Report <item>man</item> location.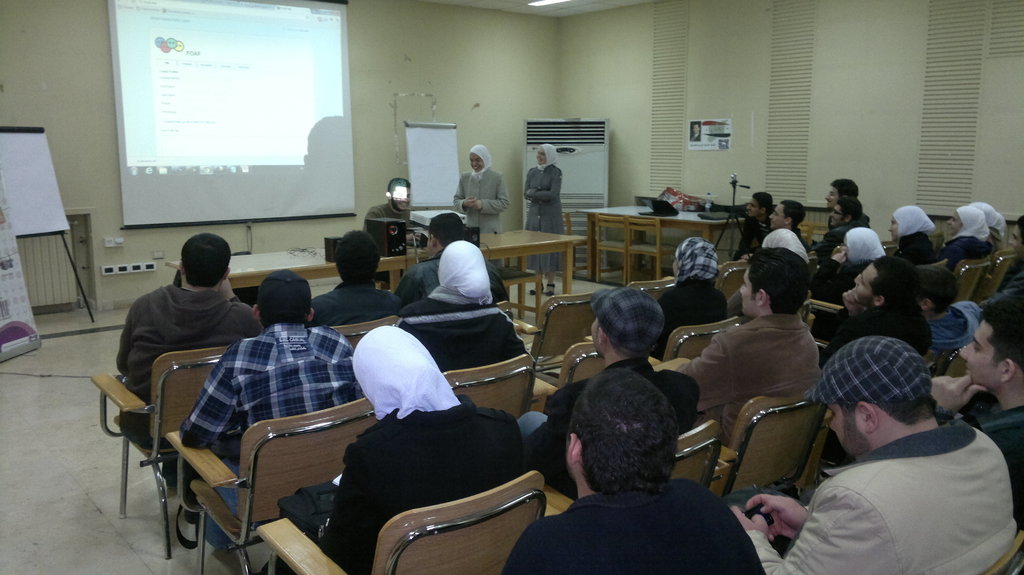
Report: crop(817, 178, 879, 238).
